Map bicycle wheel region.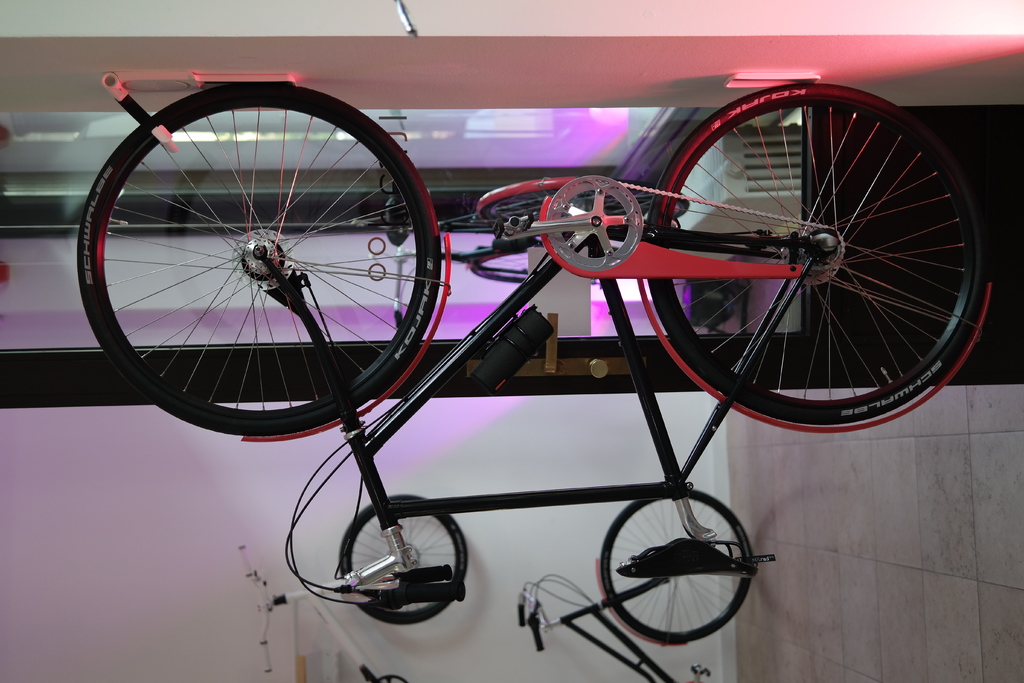
Mapped to x1=643, y1=81, x2=988, y2=429.
